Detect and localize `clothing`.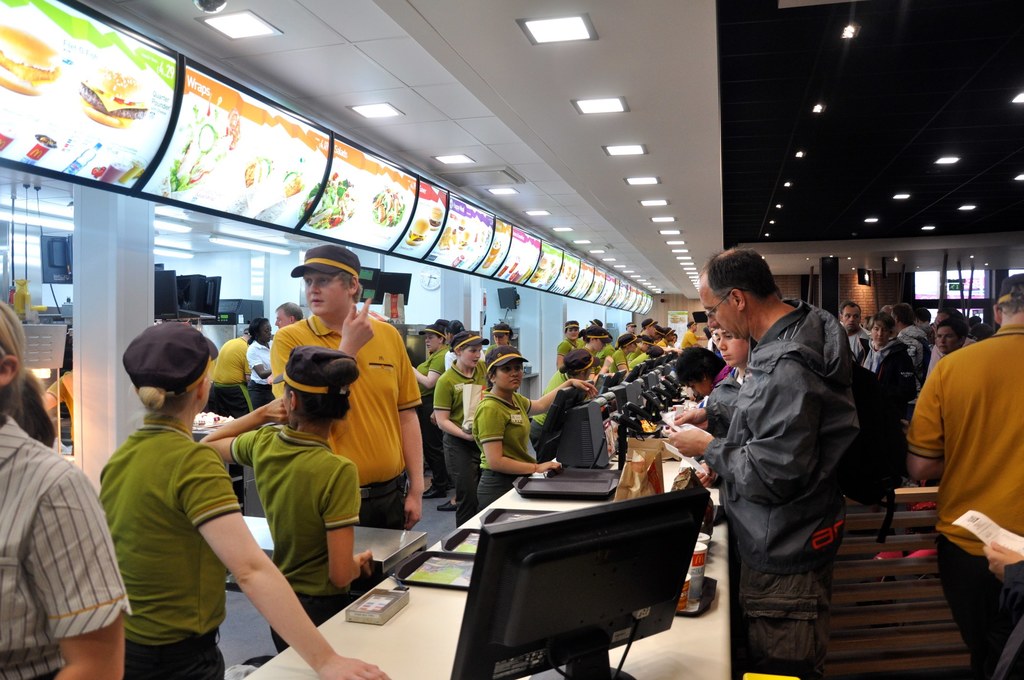
Localized at <box>897,328,923,348</box>.
